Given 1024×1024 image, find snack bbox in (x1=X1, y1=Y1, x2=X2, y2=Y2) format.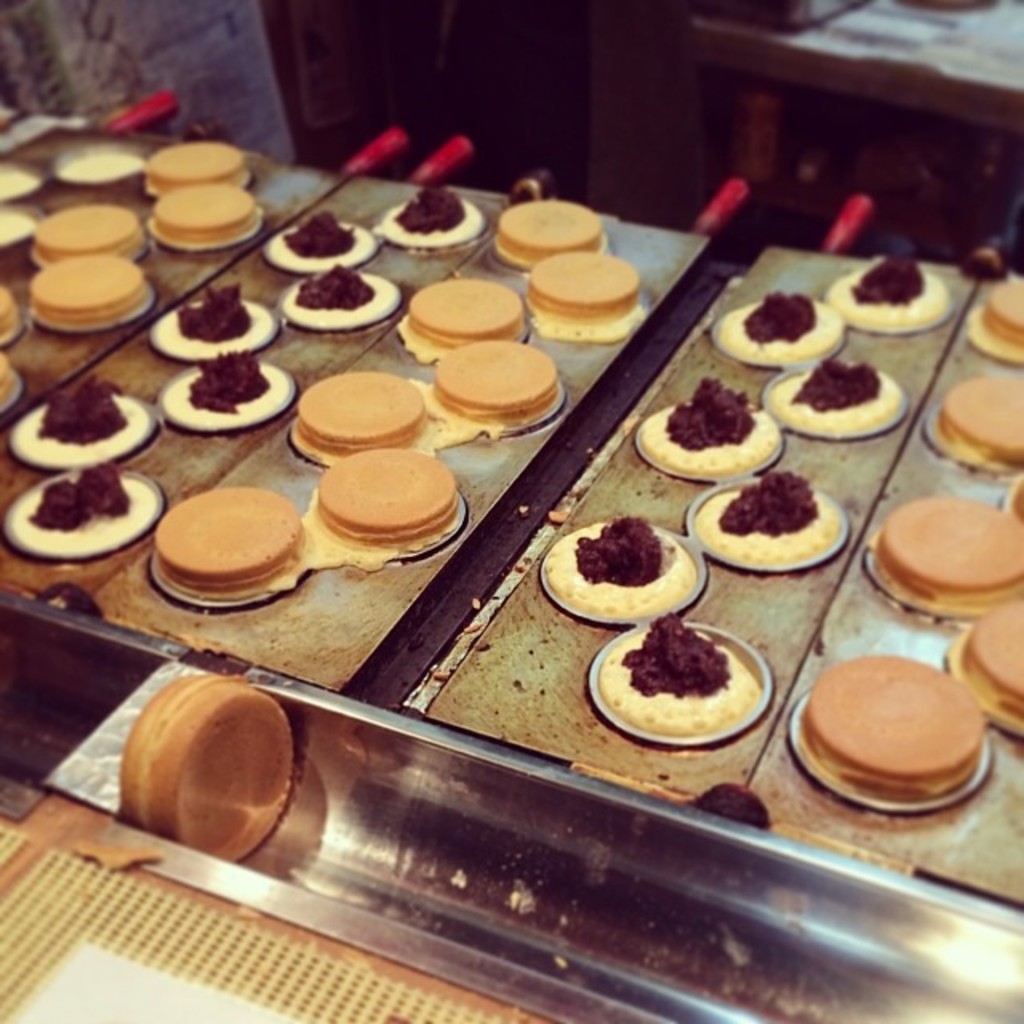
(x1=867, y1=490, x2=1022, y2=614).
